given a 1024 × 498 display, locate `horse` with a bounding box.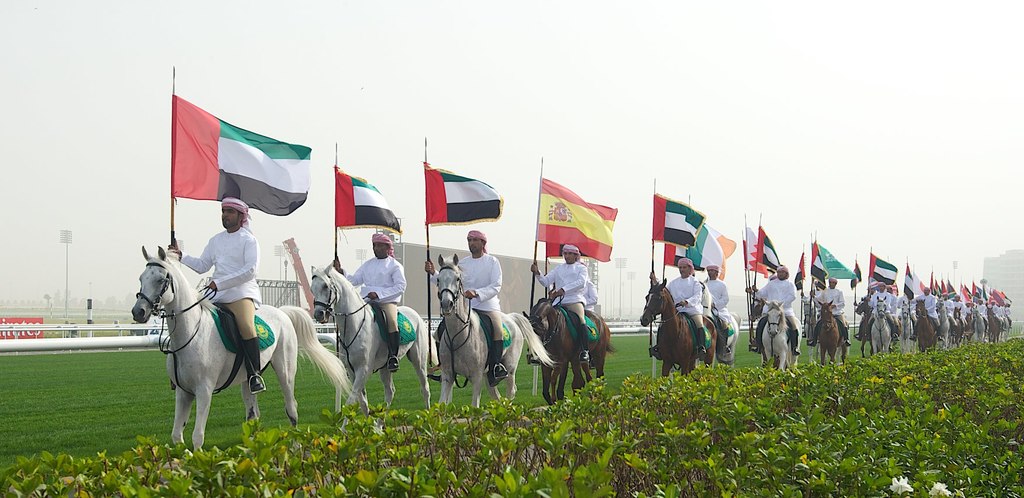
Located: bbox(757, 296, 795, 365).
